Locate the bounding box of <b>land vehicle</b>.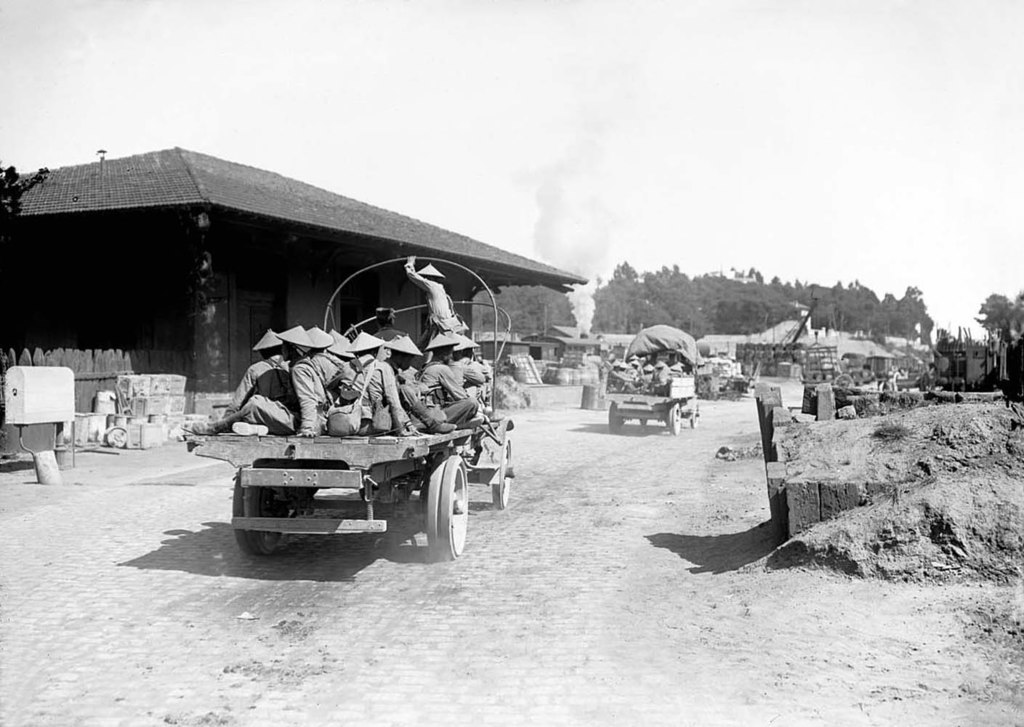
Bounding box: select_region(601, 324, 697, 438).
